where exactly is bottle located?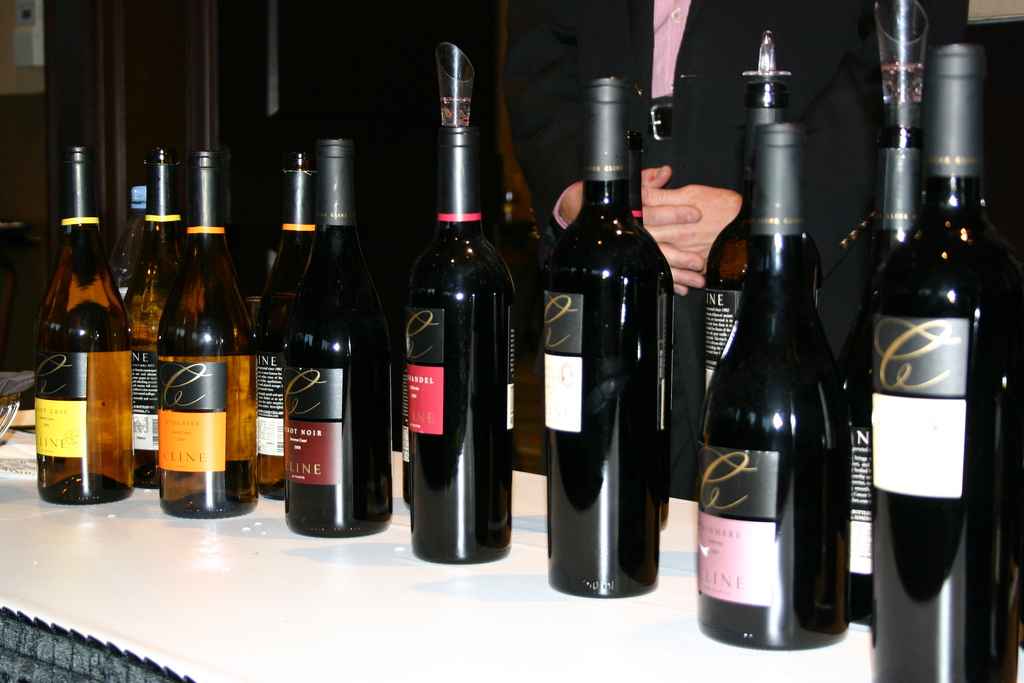
Its bounding box is <box>405,38,508,561</box>.
